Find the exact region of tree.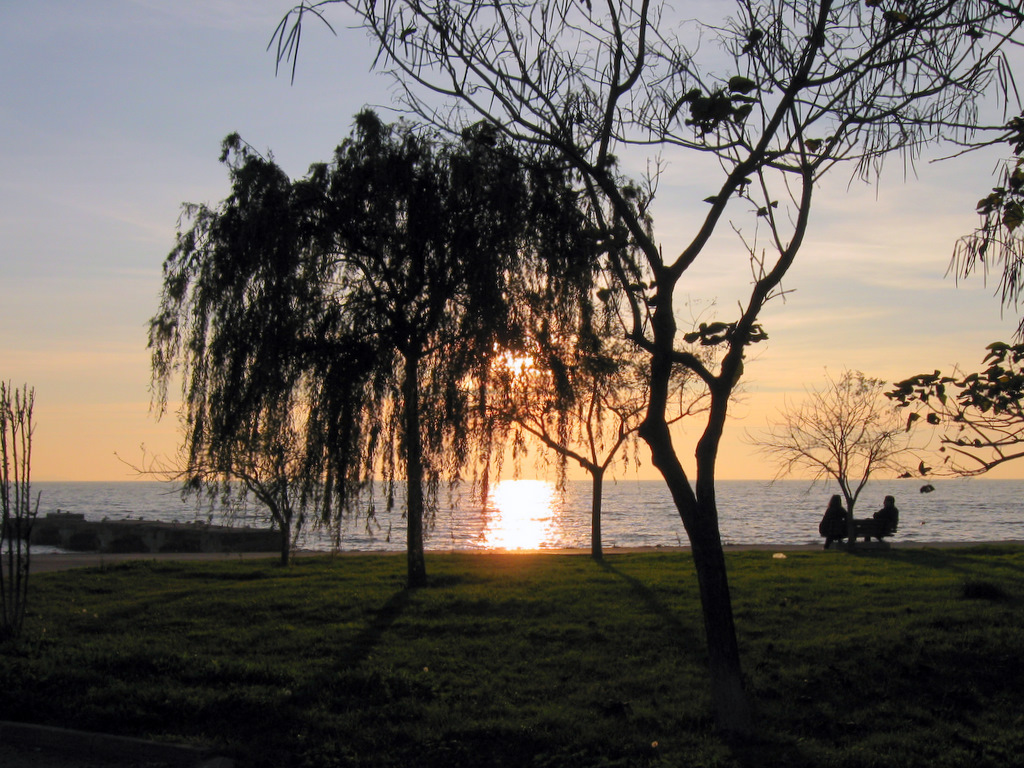
Exact region: x1=261, y1=0, x2=1023, y2=738.
